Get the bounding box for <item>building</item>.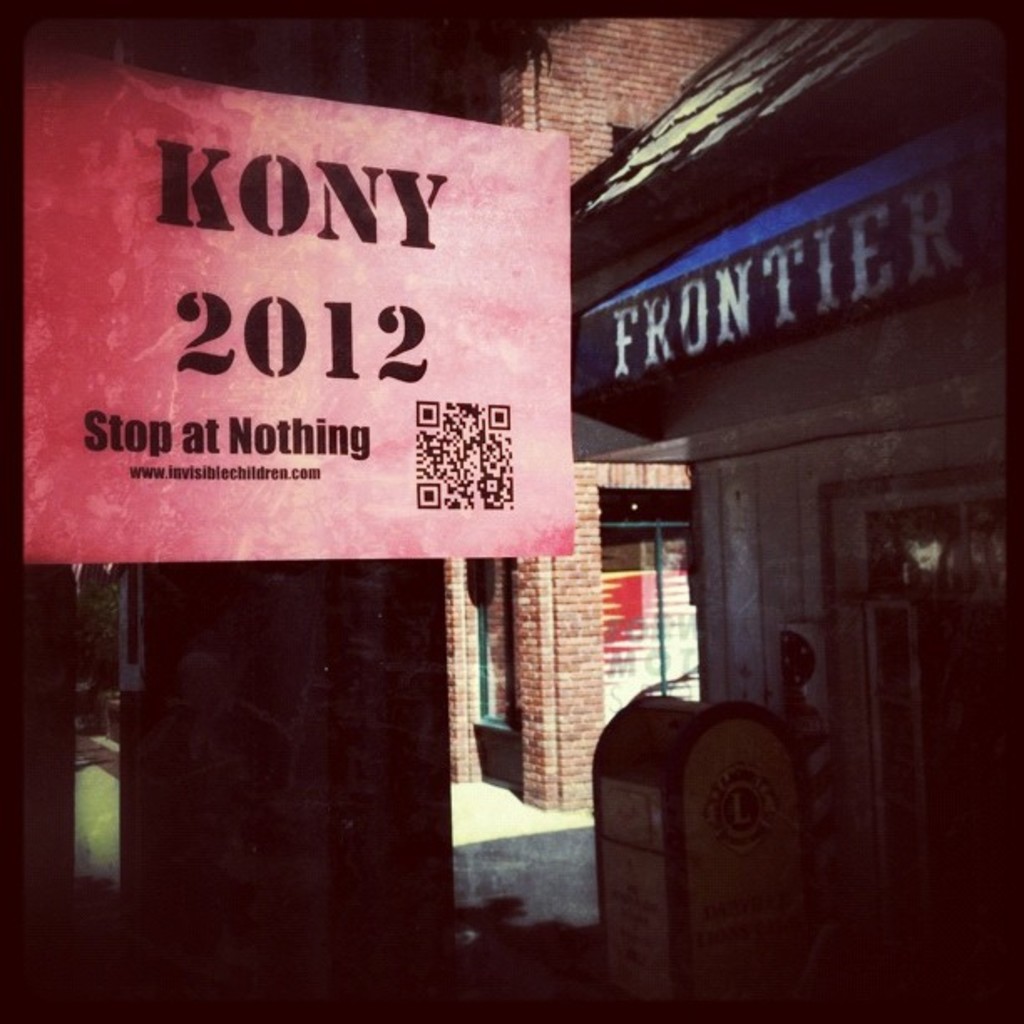
x1=3, y1=2, x2=1022, y2=1019.
